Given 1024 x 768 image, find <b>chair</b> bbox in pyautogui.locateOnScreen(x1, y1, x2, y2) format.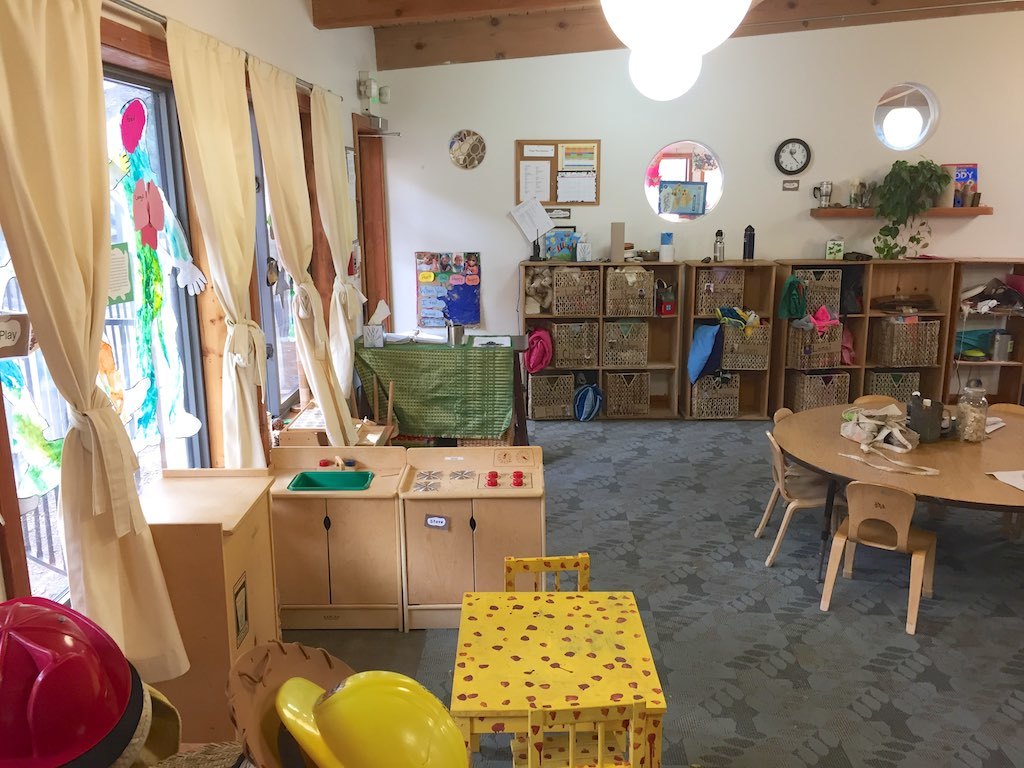
pyautogui.locateOnScreen(754, 432, 849, 563).
